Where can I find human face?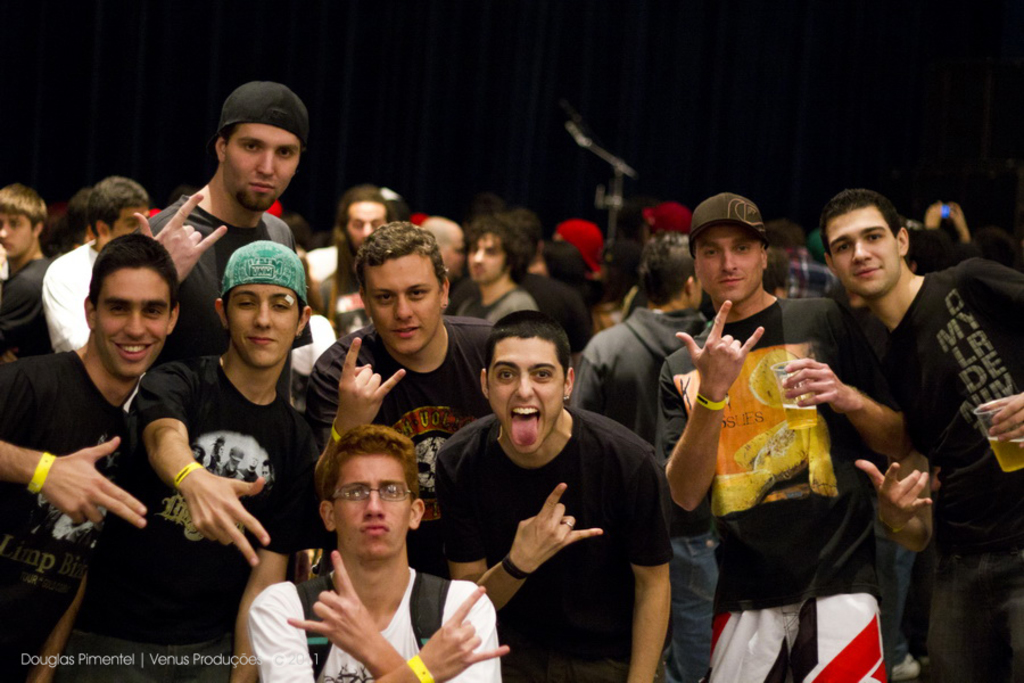
You can find it at (696, 229, 760, 299).
